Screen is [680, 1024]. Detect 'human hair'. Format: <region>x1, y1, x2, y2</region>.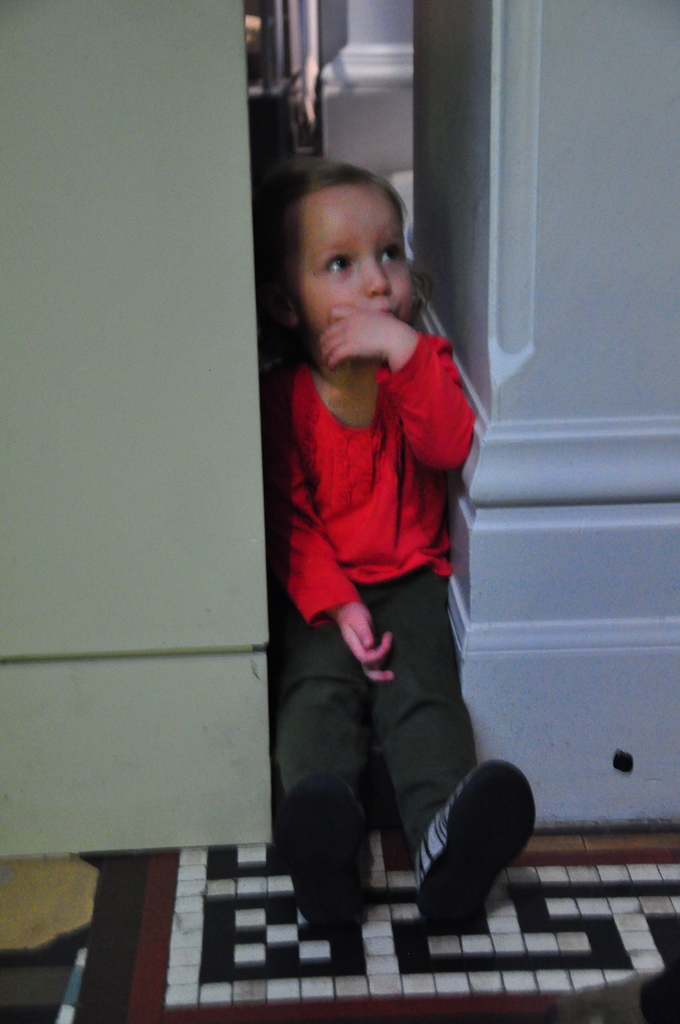
<region>255, 151, 428, 316</region>.
